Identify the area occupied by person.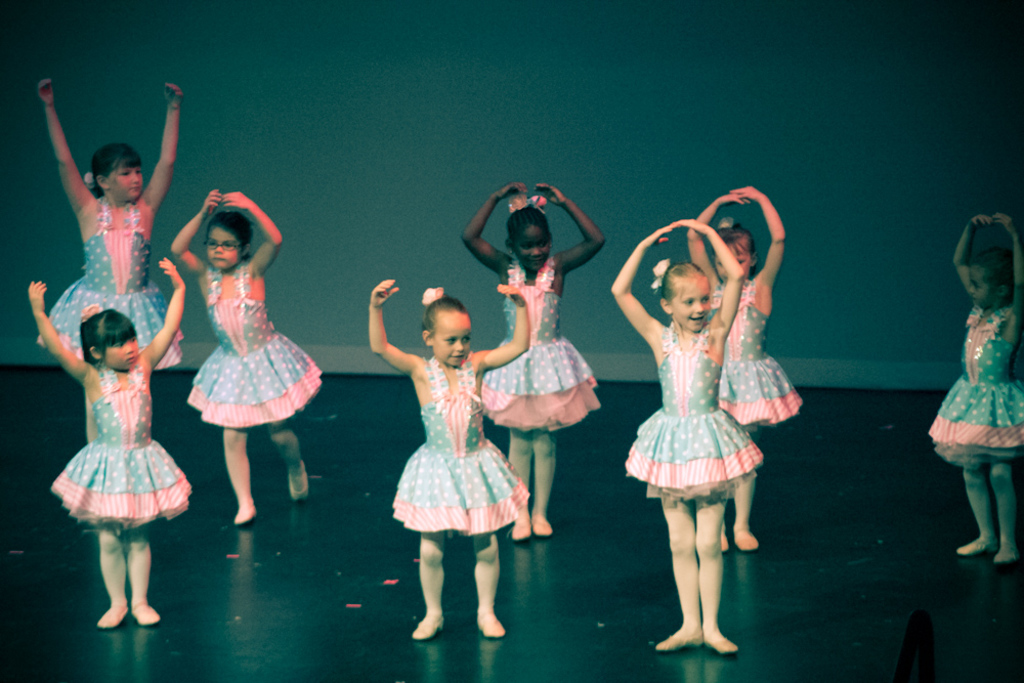
Area: rect(927, 212, 1023, 564).
